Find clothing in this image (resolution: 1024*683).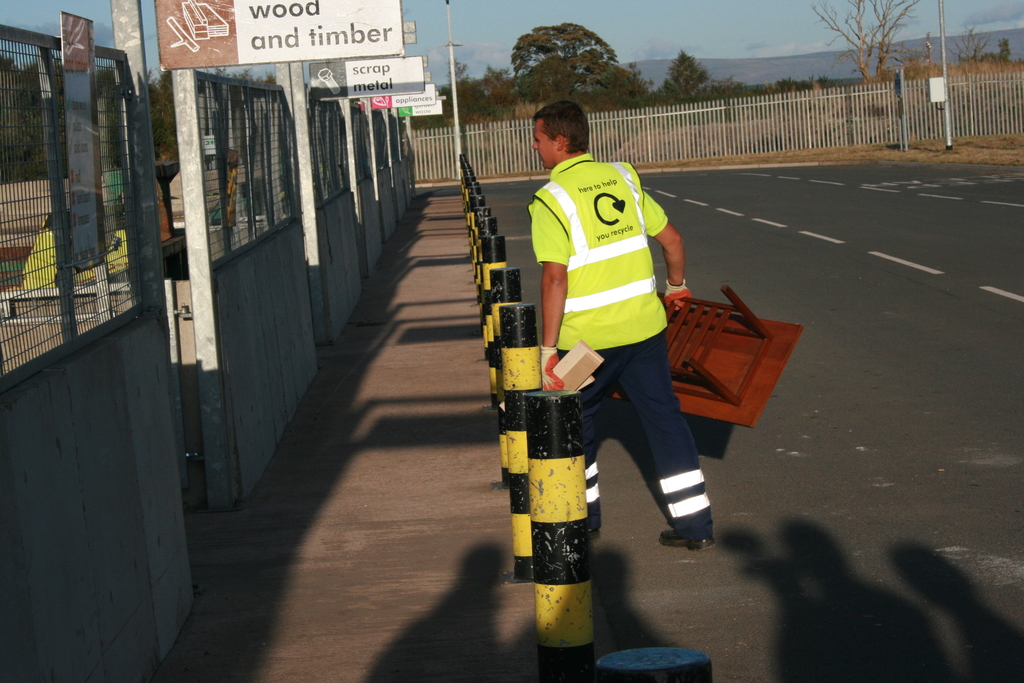
Rect(528, 104, 710, 558).
